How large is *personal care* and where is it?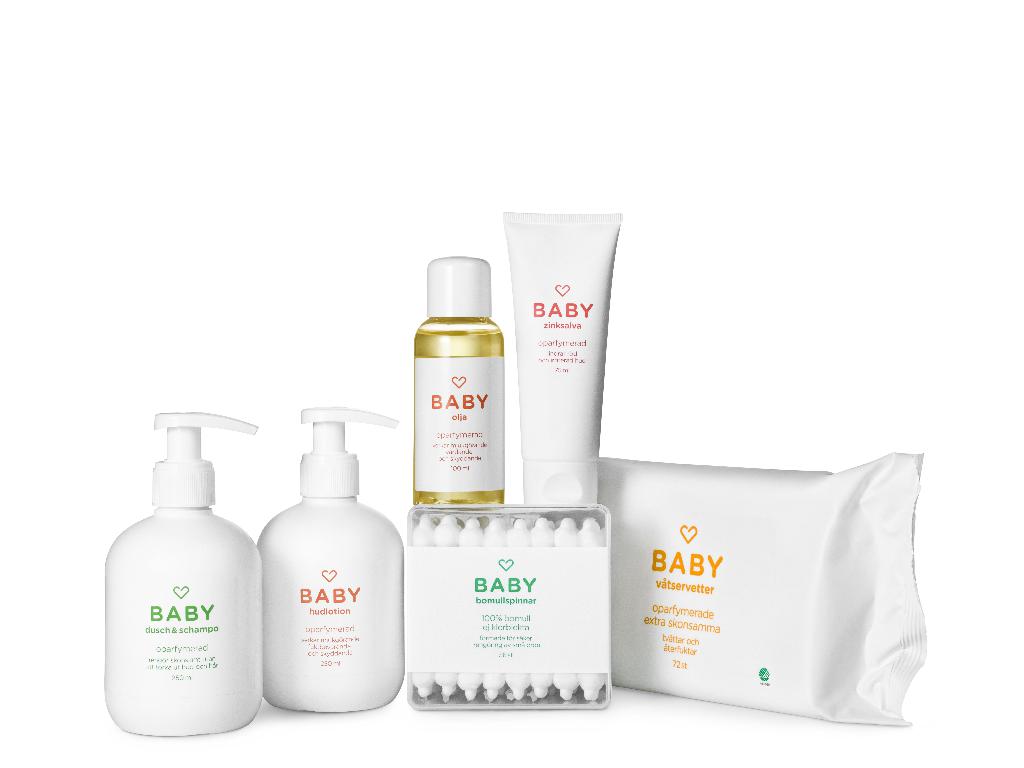
Bounding box: Rect(104, 406, 262, 734).
